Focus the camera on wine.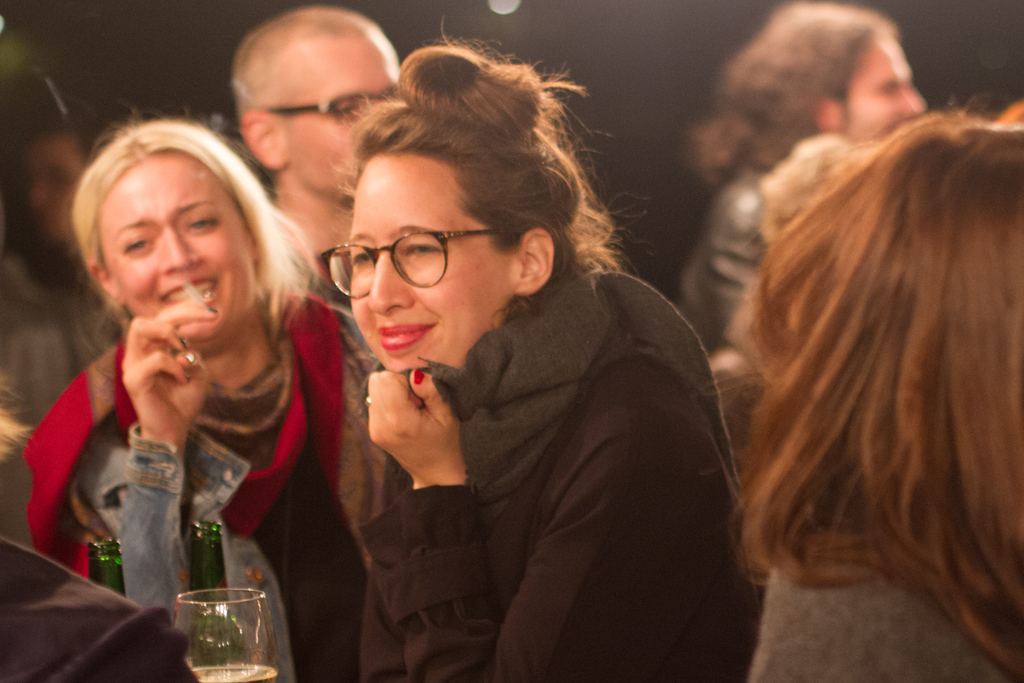
Focus region: x1=187 y1=662 x2=278 y2=682.
